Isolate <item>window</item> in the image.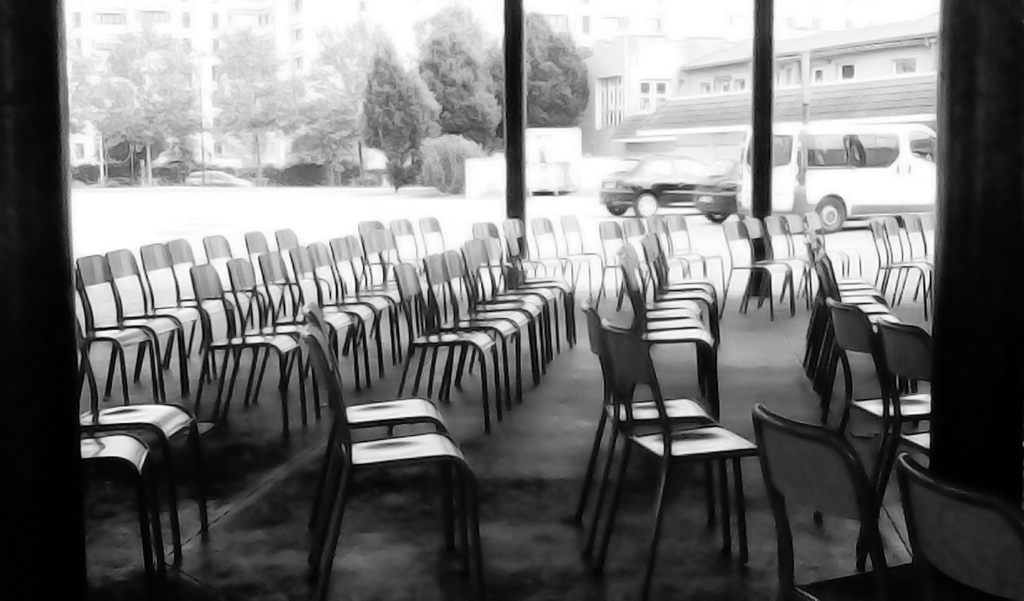
Isolated region: detection(214, 140, 224, 160).
